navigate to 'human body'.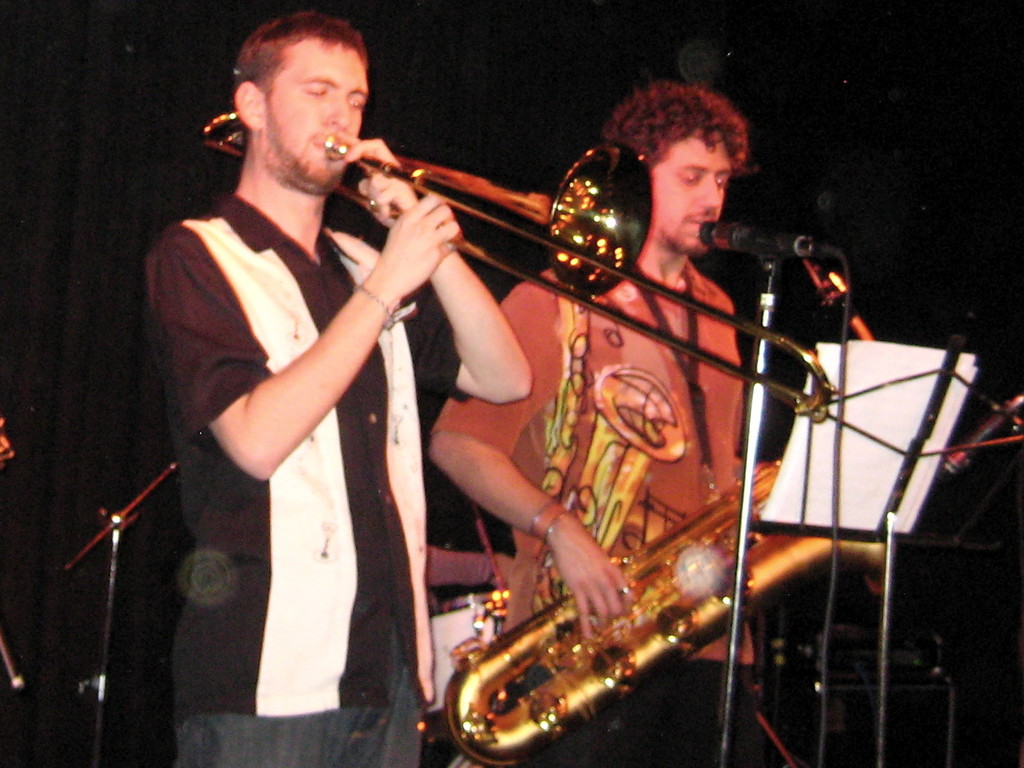
Navigation target: bbox=[153, 0, 431, 750].
